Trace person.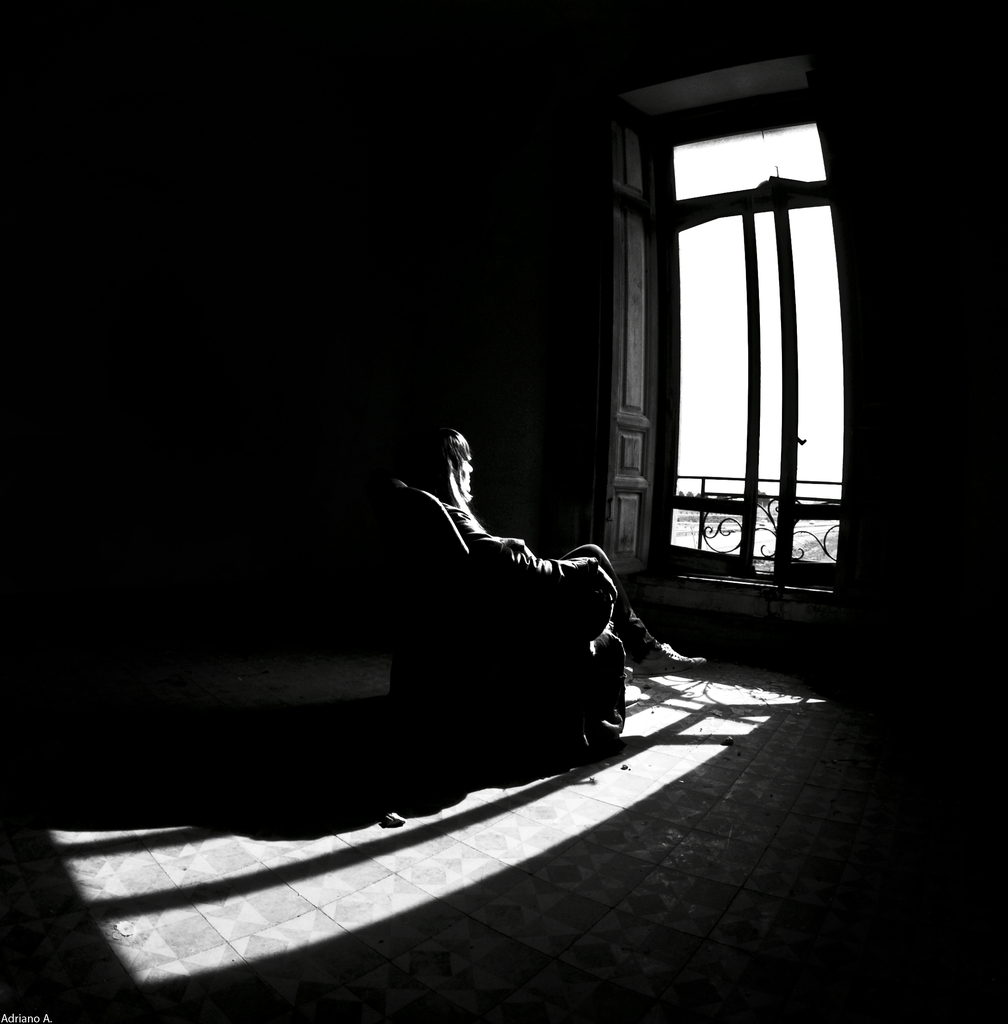
Traced to 352:367:673:805.
